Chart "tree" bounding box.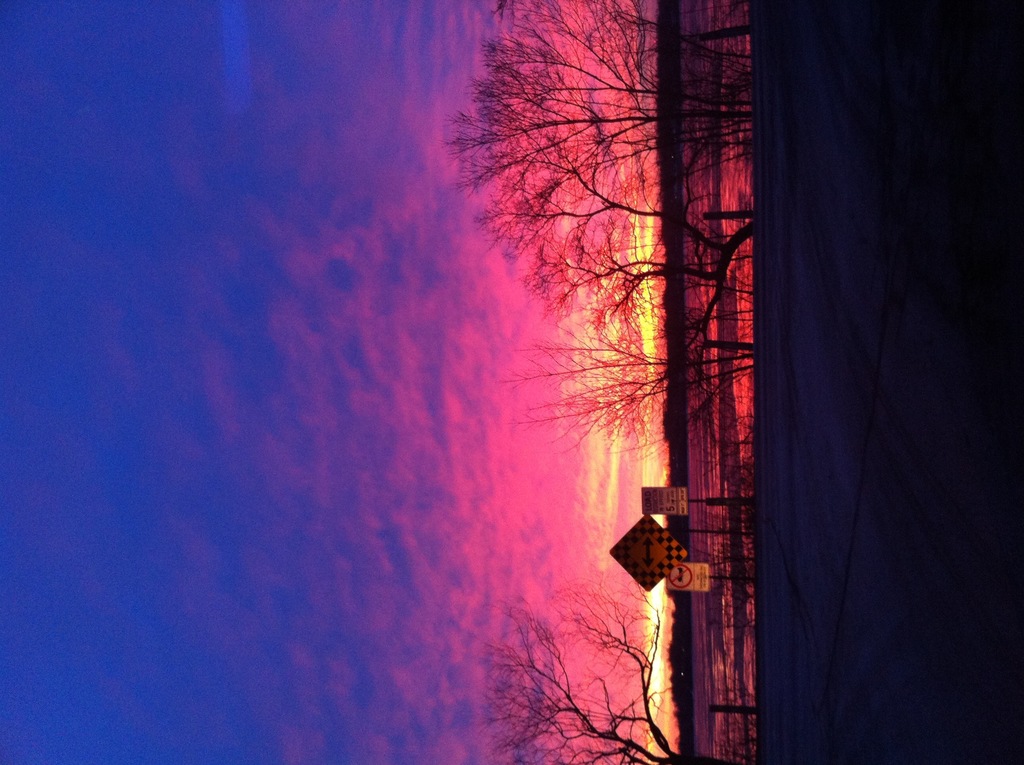
Charted: pyautogui.locateOnScreen(456, 572, 752, 764).
